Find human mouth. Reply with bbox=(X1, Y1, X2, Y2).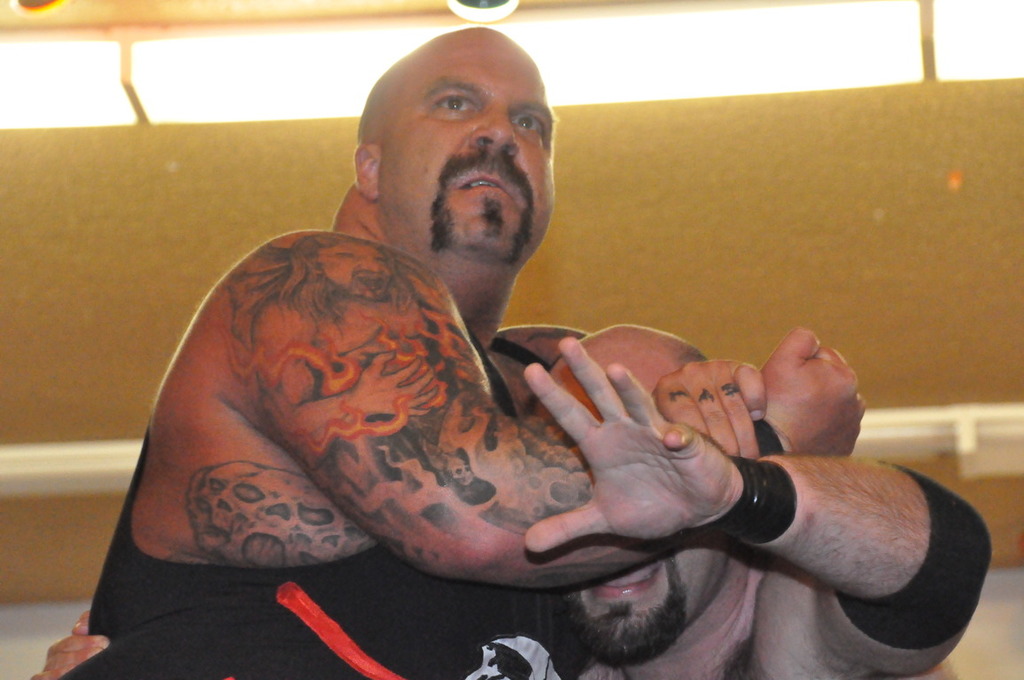
bbox=(586, 557, 669, 601).
